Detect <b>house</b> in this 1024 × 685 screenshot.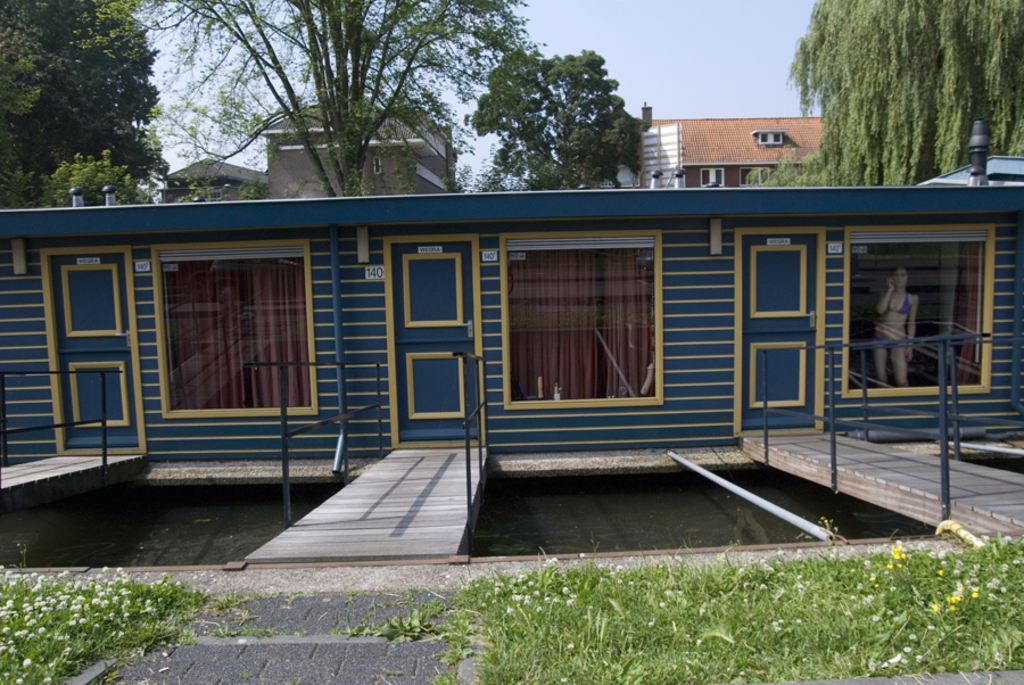
Detection: bbox=[255, 86, 453, 201].
